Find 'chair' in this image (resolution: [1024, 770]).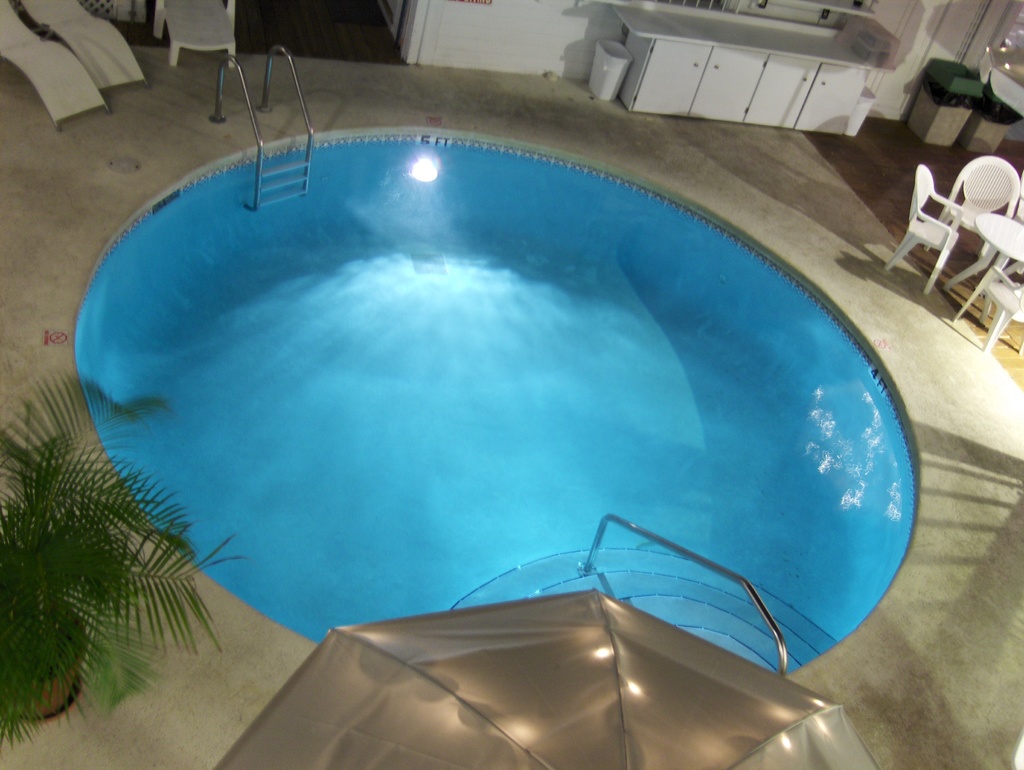
rect(892, 165, 963, 301).
